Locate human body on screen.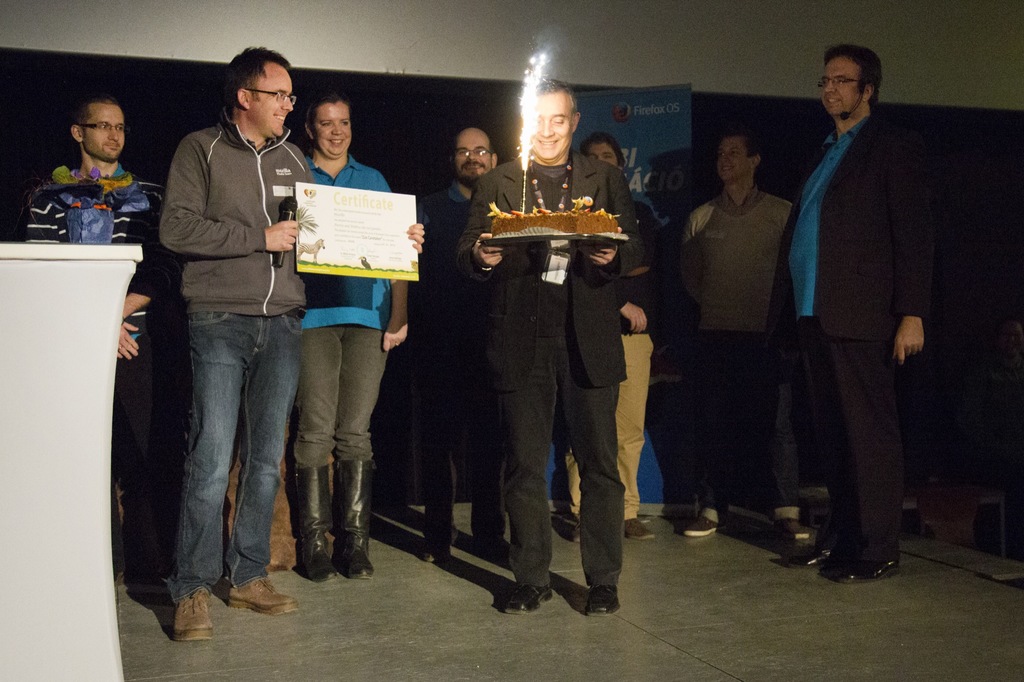
On screen at (left=141, top=44, right=313, bottom=630).
